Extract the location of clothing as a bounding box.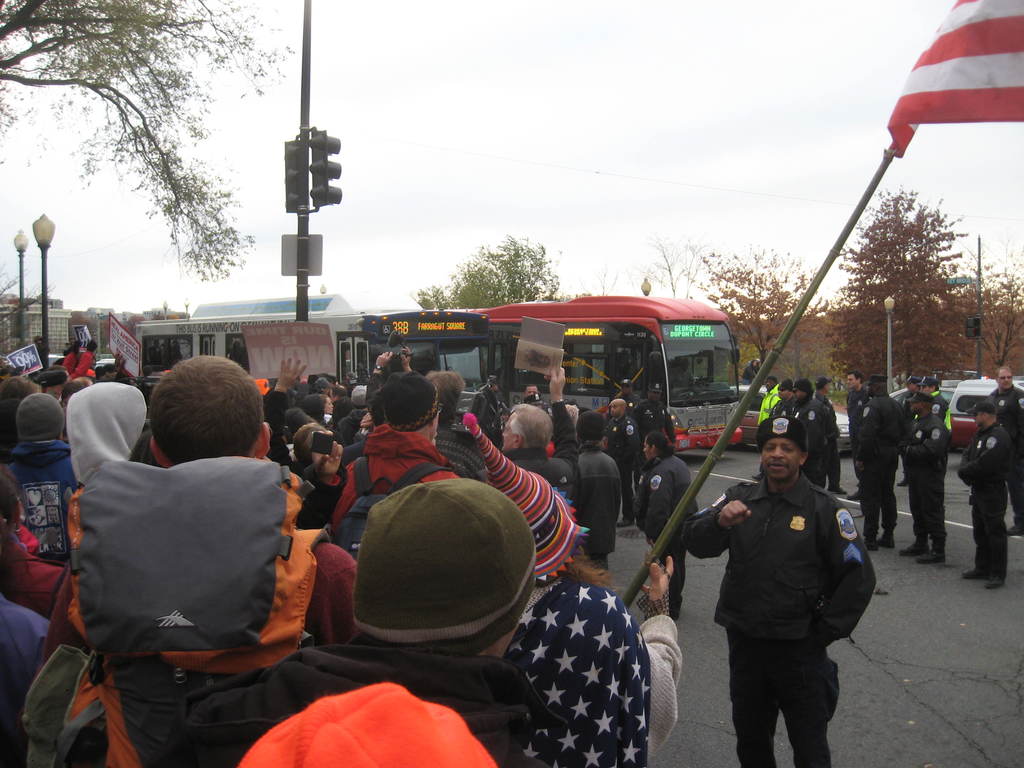
{"left": 330, "top": 420, "right": 456, "bottom": 528}.
